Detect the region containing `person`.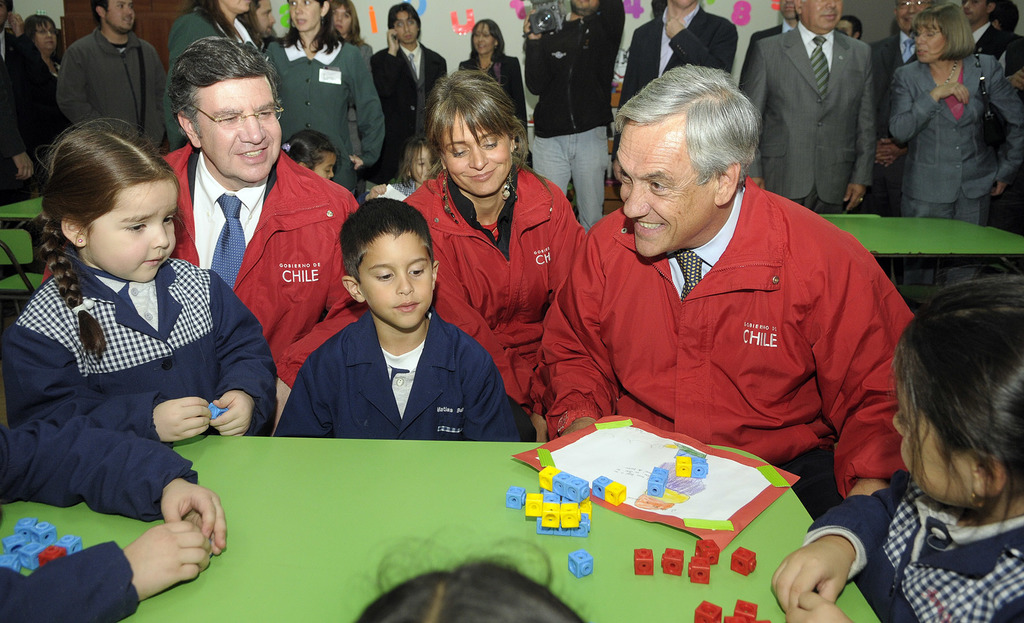
[left=259, top=0, right=390, bottom=190].
